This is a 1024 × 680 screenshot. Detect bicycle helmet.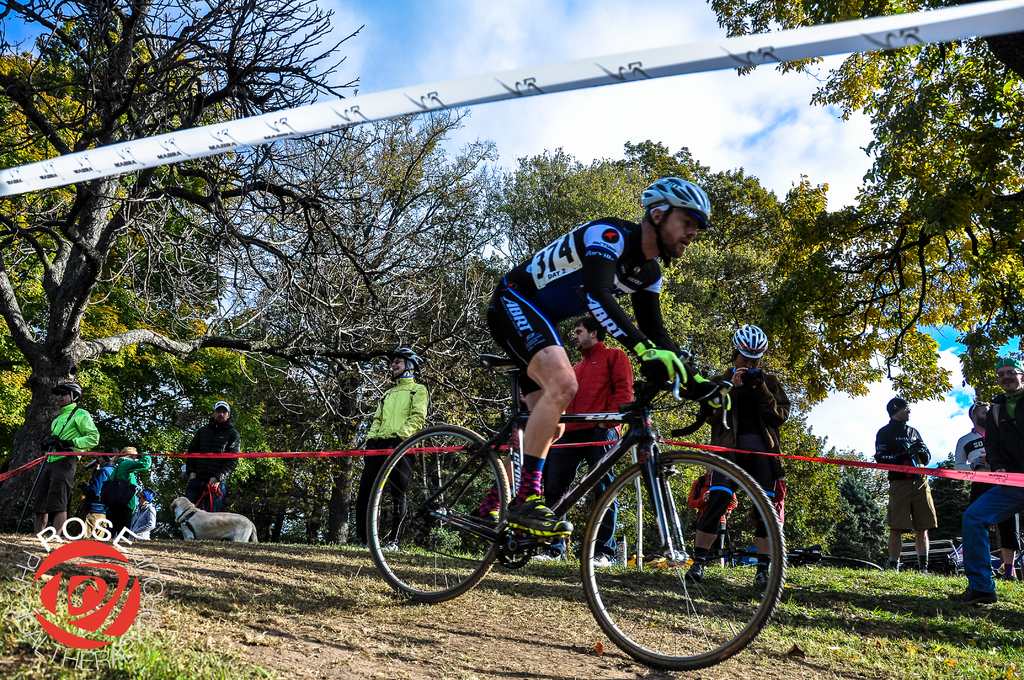
select_region(643, 174, 714, 265).
